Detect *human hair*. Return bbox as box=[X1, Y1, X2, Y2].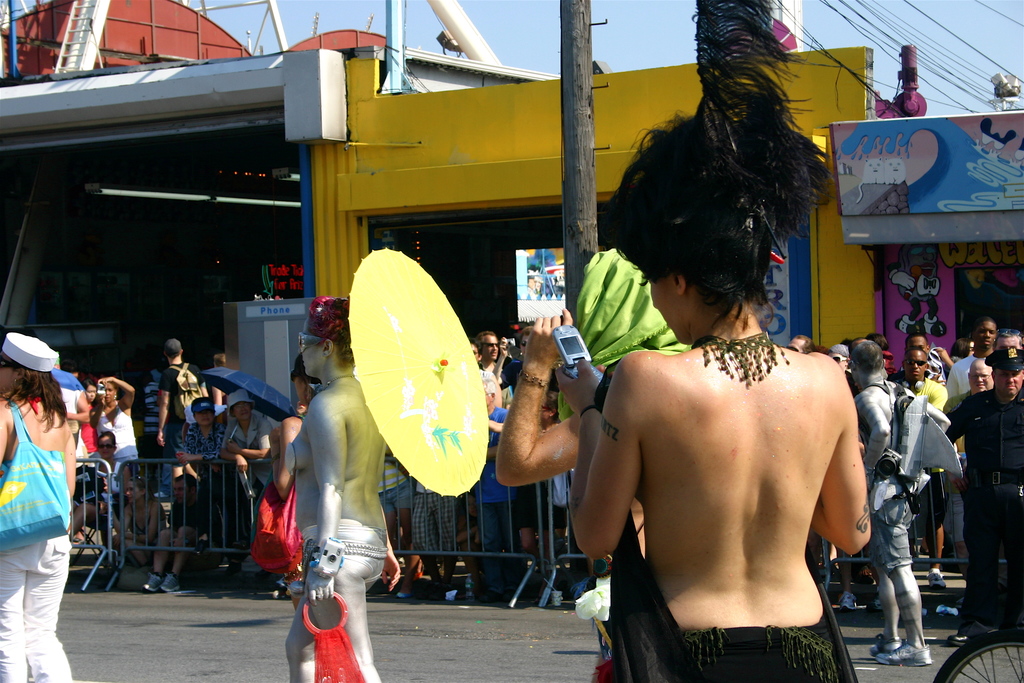
box=[307, 297, 357, 365].
